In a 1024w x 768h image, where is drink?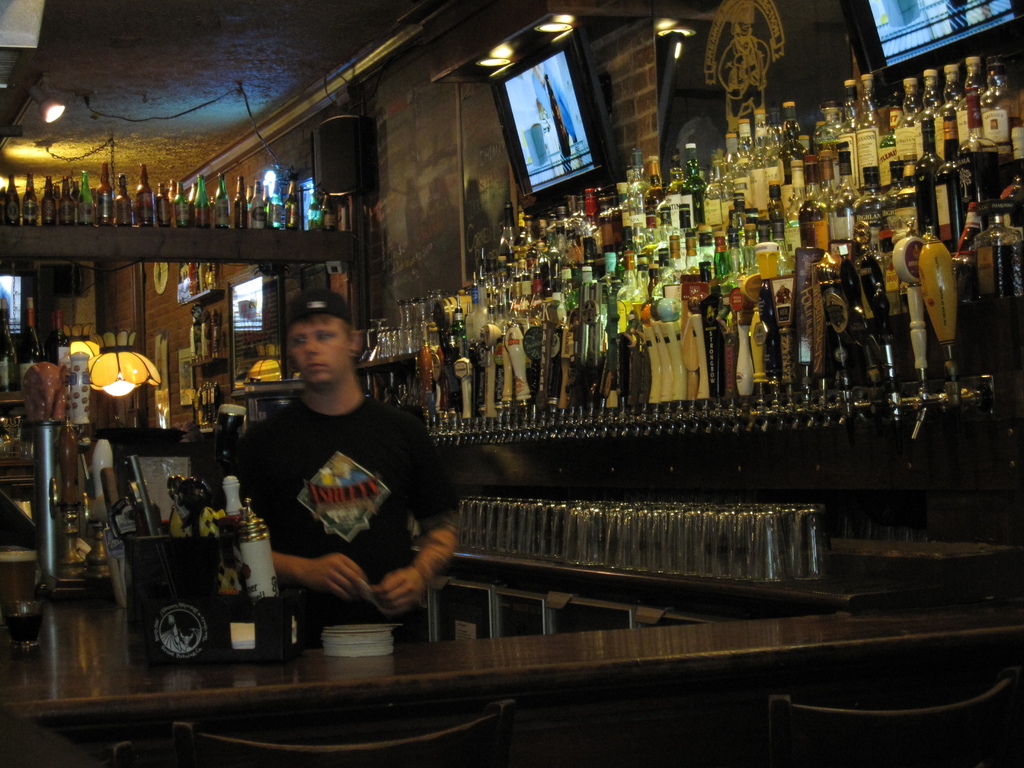
{"left": 664, "top": 164, "right": 685, "bottom": 237}.
